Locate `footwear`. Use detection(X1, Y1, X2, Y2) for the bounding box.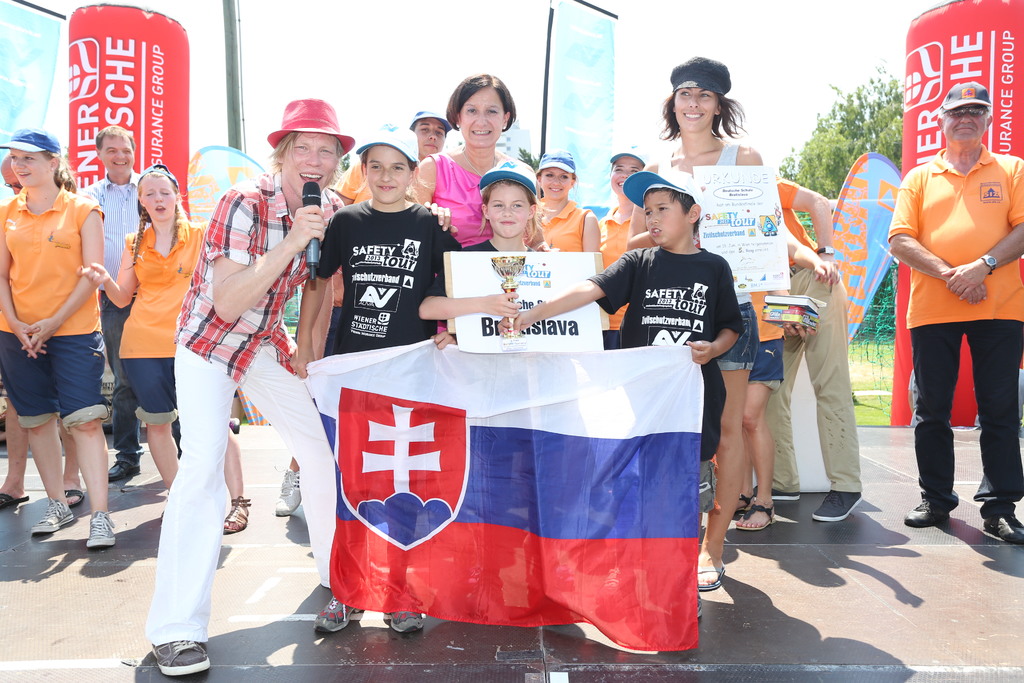
detection(901, 496, 954, 526).
